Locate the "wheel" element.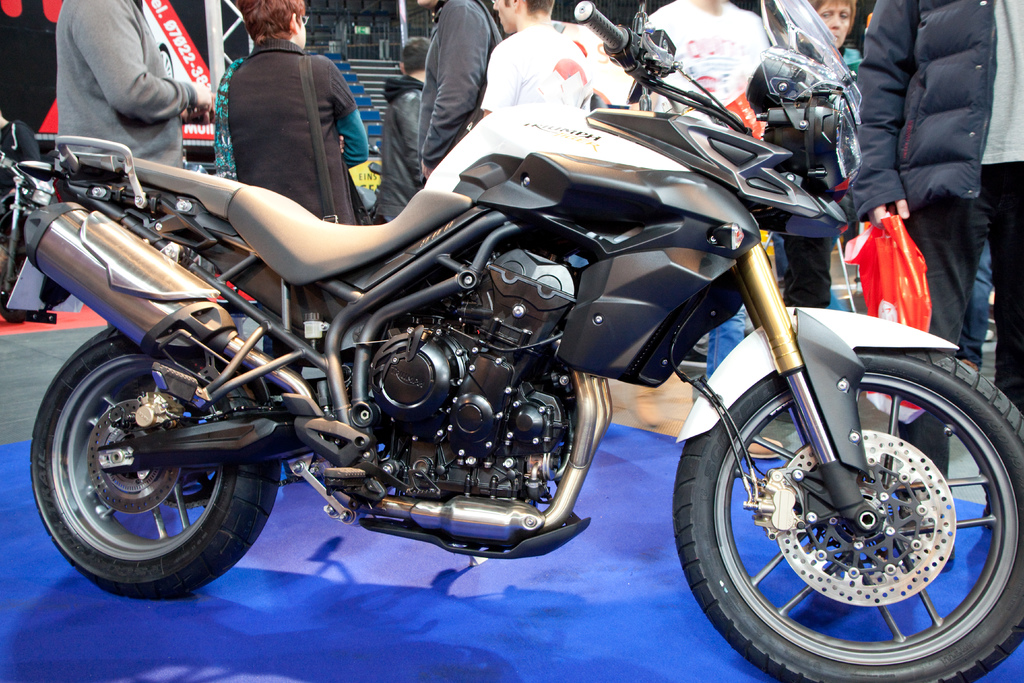
Element bbox: 0 214 65 323.
